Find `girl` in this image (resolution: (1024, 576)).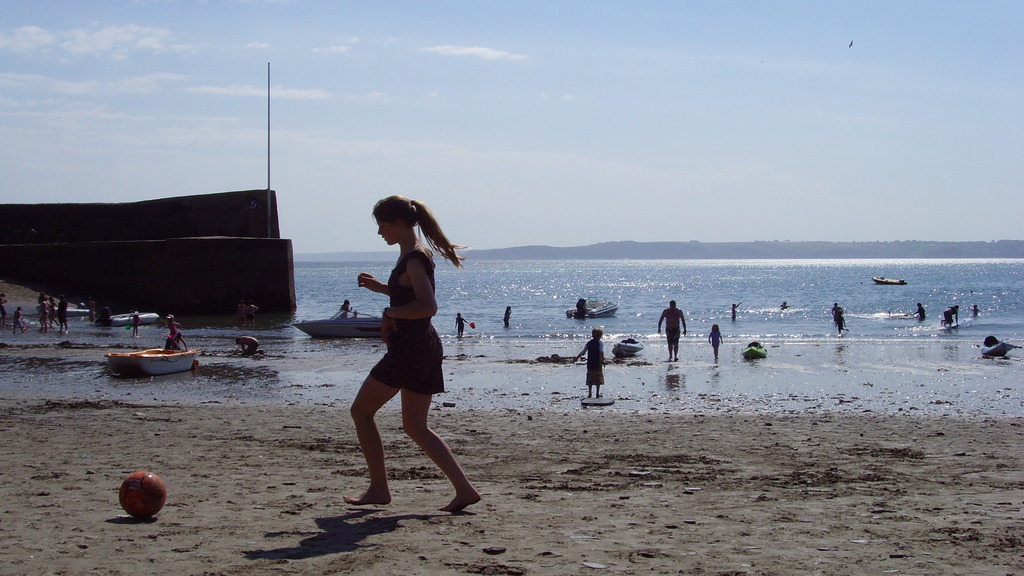
x1=708, y1=327, x2=724, y2=358.
